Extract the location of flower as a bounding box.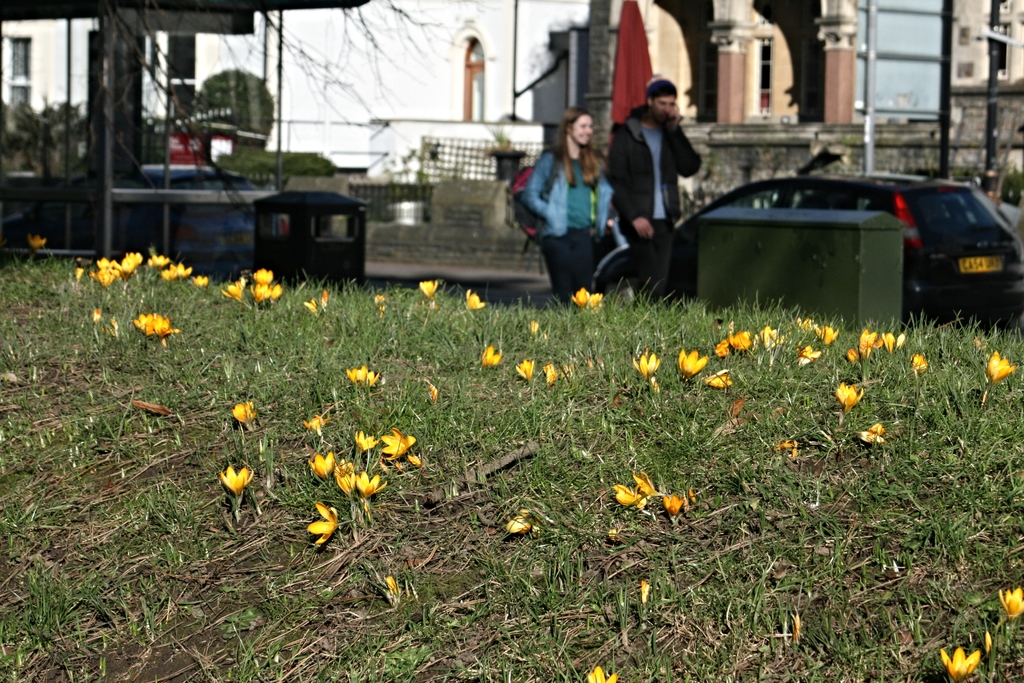
BBox(355, 428, 380, 457).
